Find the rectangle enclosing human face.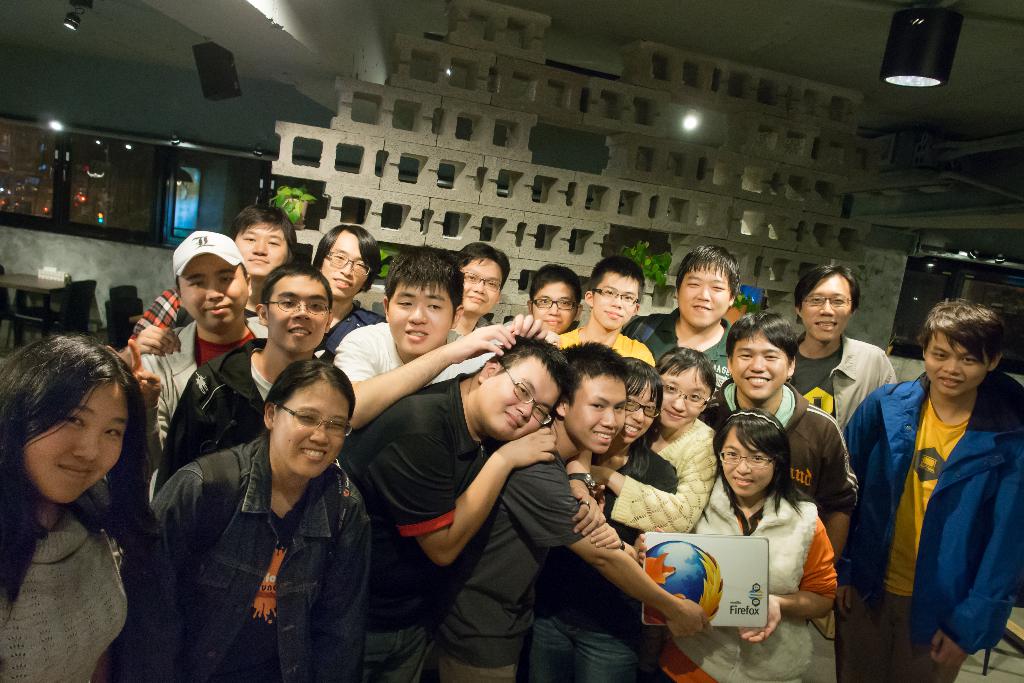
bbox=[180, 255, 250, 329].
